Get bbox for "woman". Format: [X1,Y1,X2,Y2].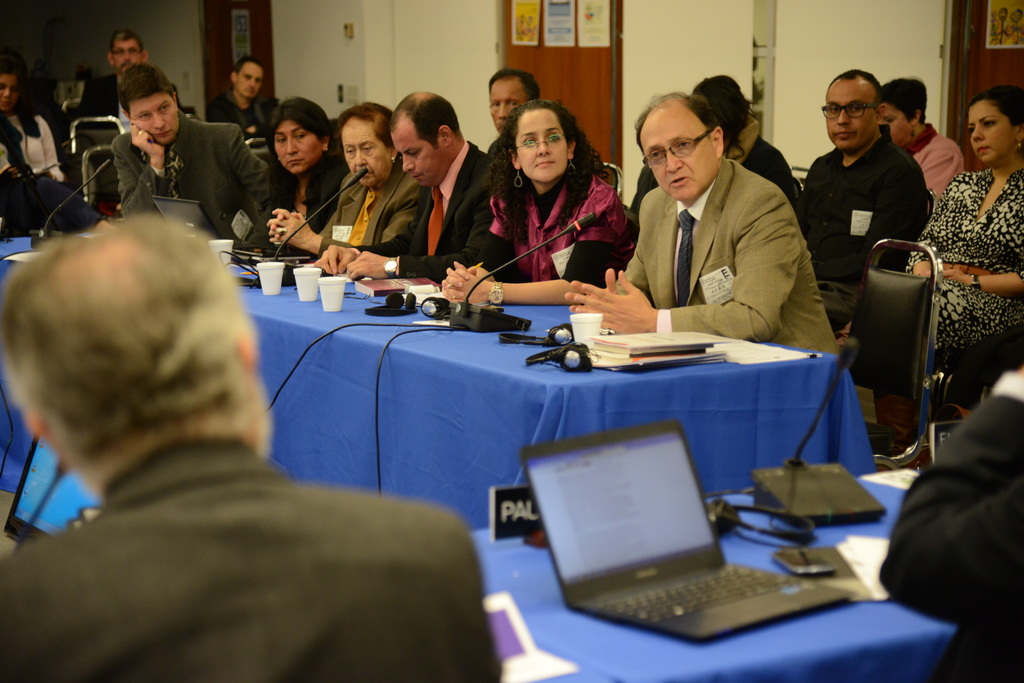
[313,98,444,277].
